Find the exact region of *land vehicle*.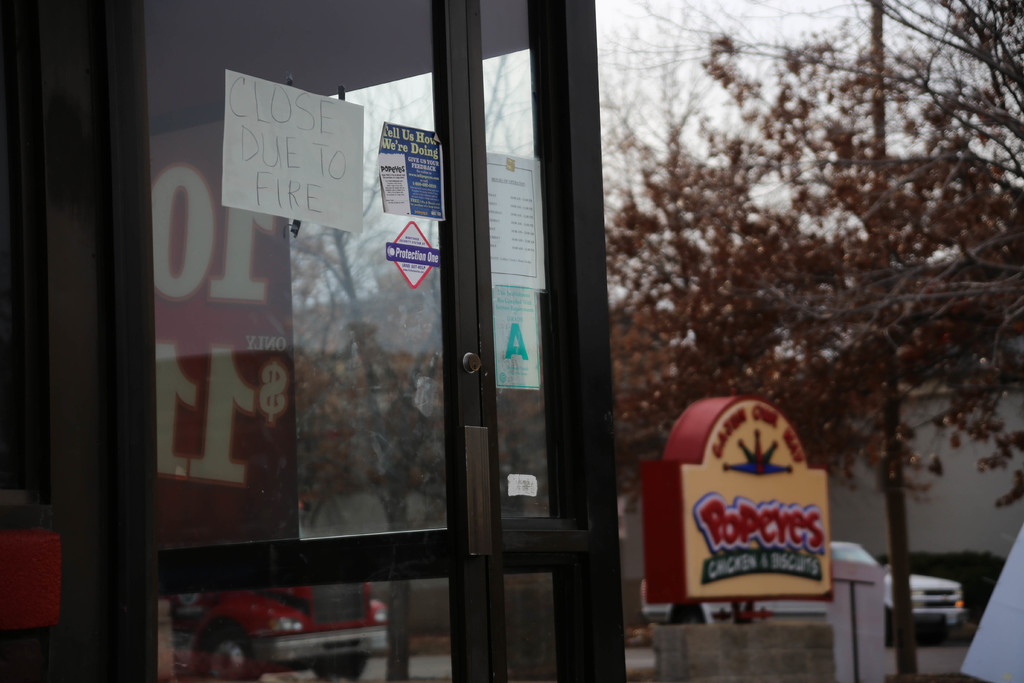
Exact region: region(148, 572, 435, 679).
